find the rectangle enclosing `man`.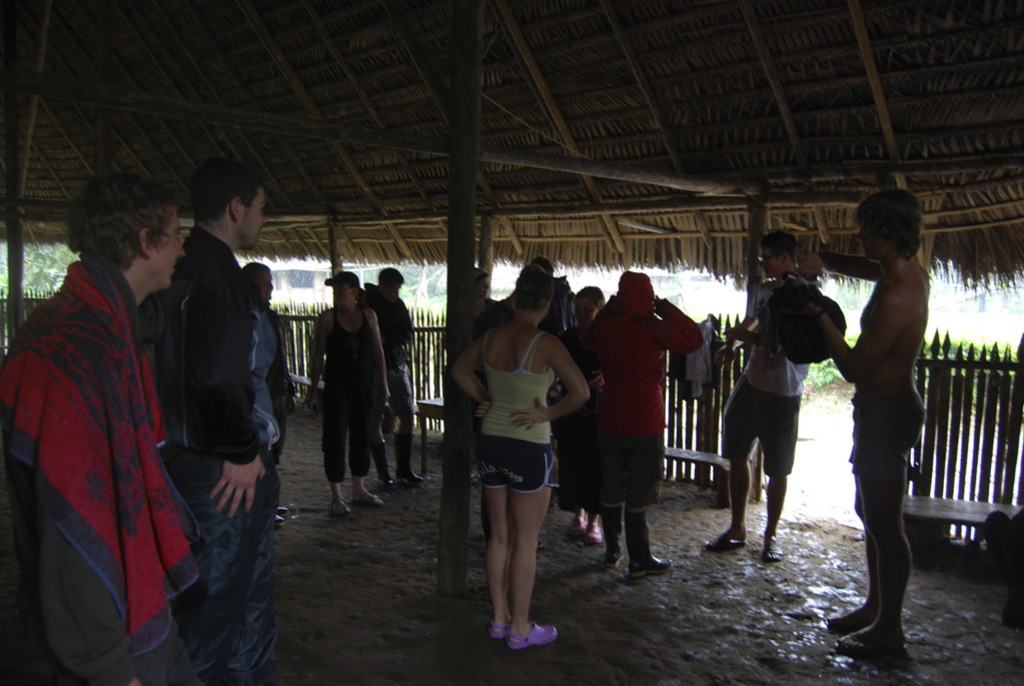
bbox(343, 269, 425, 486).
